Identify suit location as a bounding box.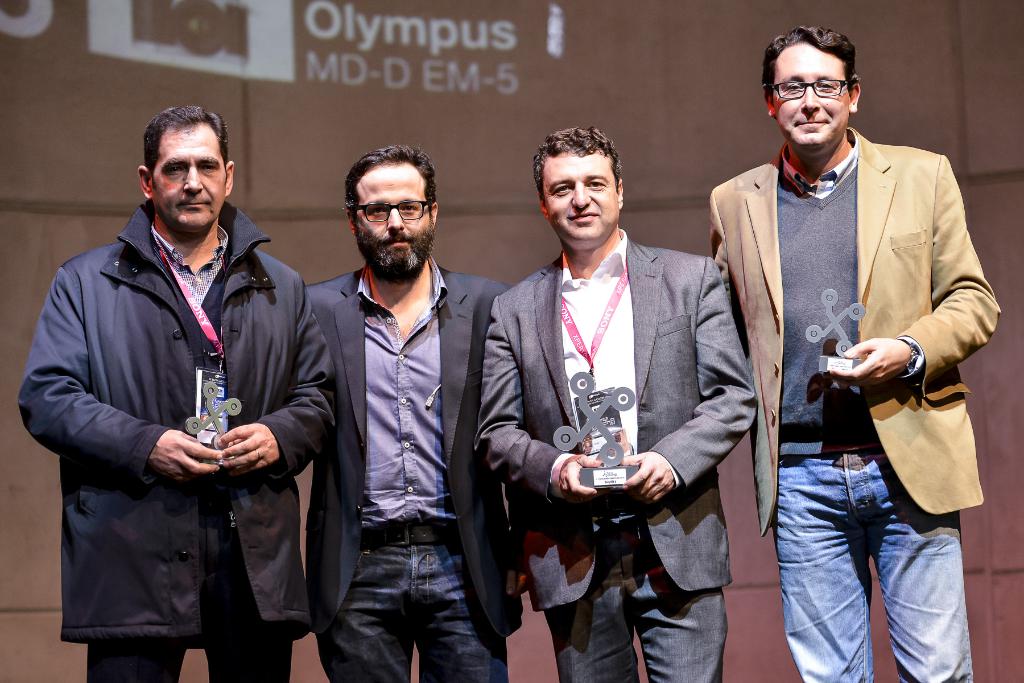
(x1=306, y1=258, x2=534, y2=629).
